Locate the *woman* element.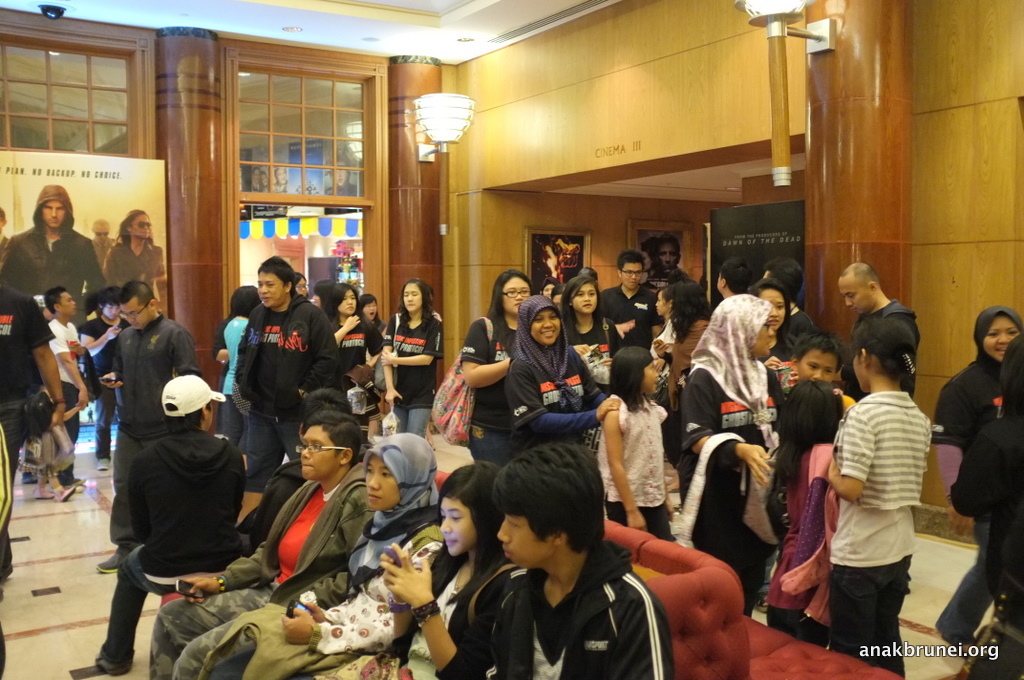
Element bbox: bbox=[560, 272, 630, 407].
